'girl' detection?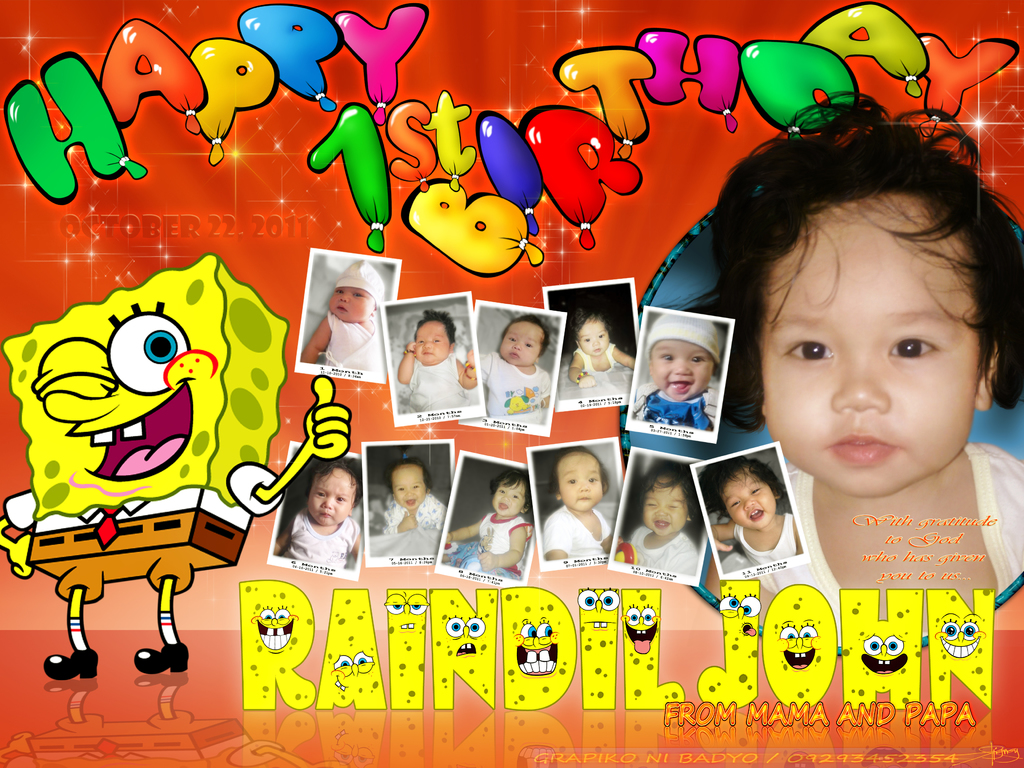
<box>276,455,358,566</box>
